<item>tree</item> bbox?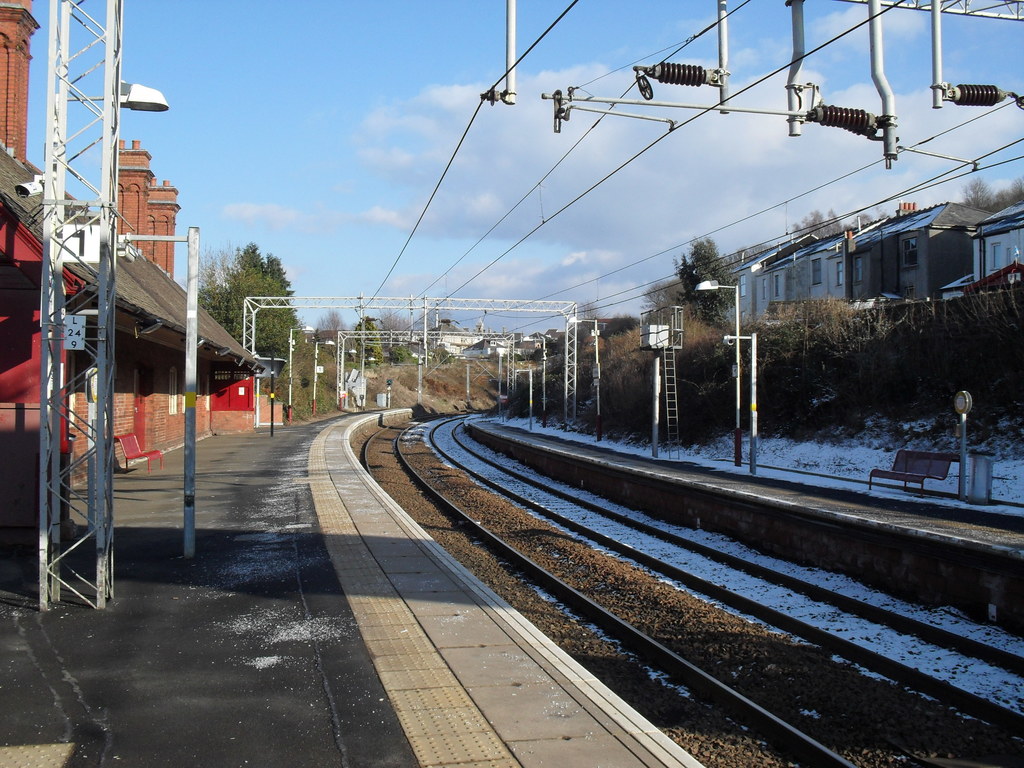
(312,309,345,355)
